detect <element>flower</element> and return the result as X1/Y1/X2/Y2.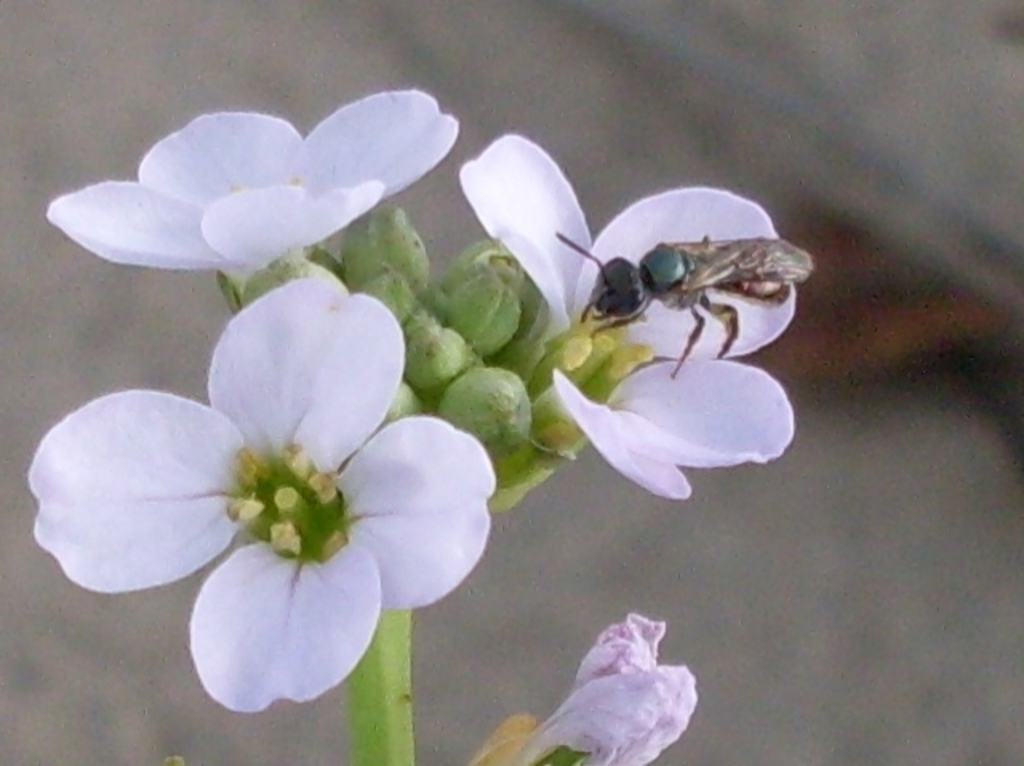
62/294/475/707.
